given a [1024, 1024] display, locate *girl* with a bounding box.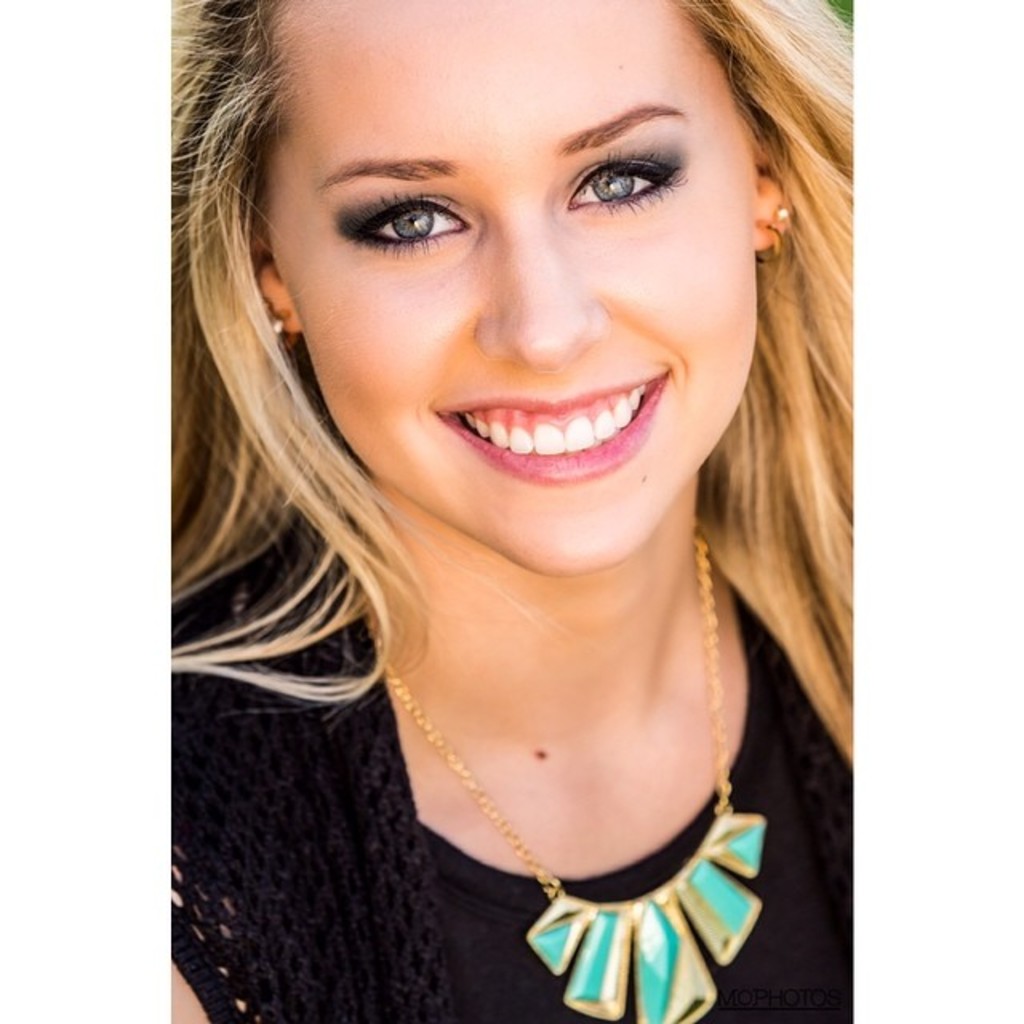
Located: rect(168, 0, 853, 1022).
